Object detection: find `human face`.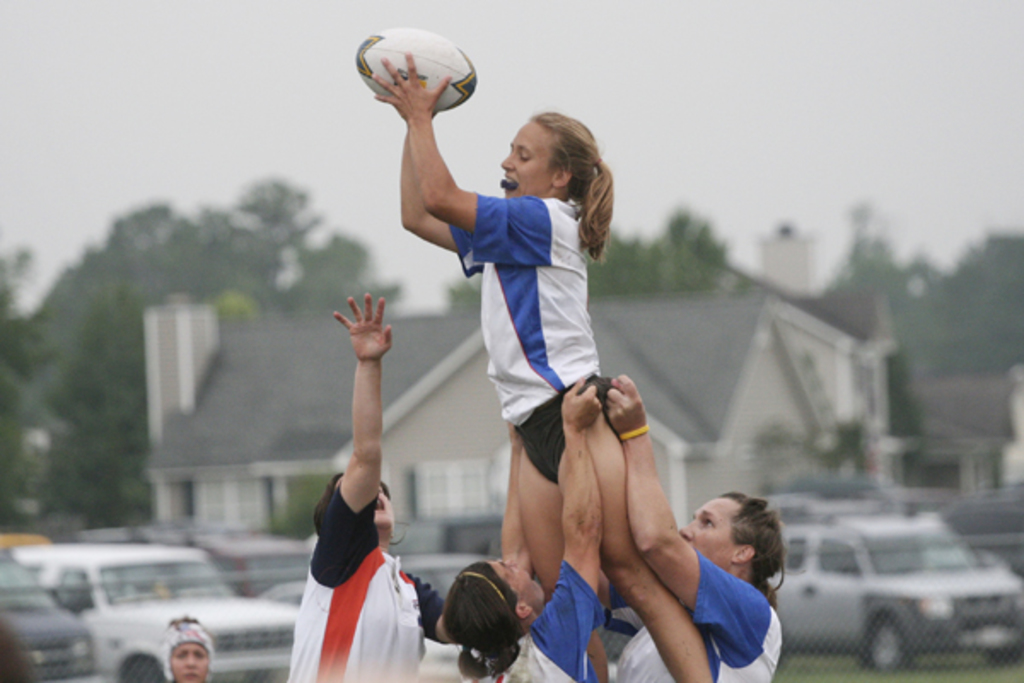
pyautogui.locateOnScreen(169, 642, 208, 681).
